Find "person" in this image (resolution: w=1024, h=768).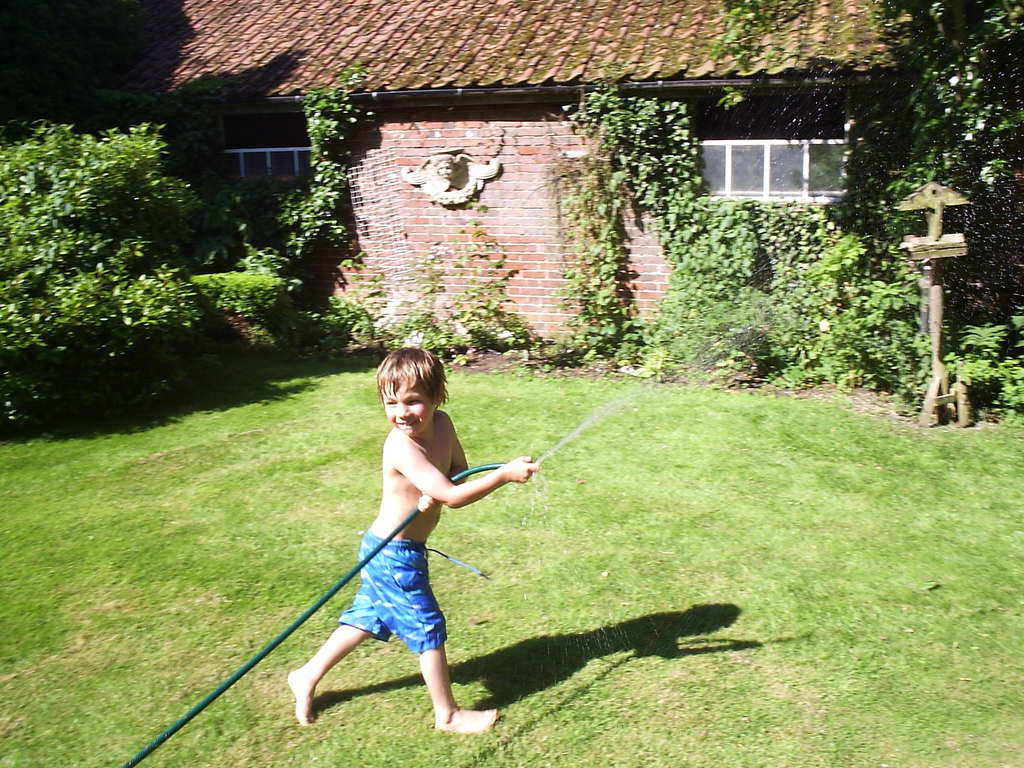
310/342/506/745.
